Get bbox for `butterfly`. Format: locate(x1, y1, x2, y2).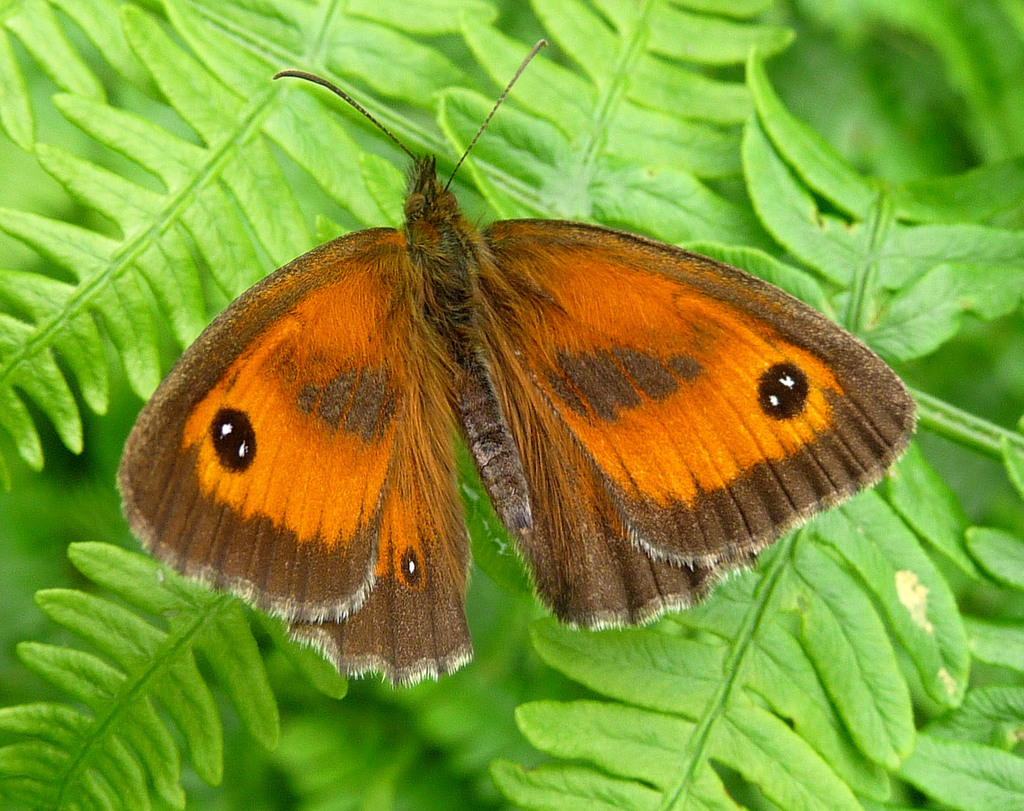
locate(115, 84, 879, 700).
